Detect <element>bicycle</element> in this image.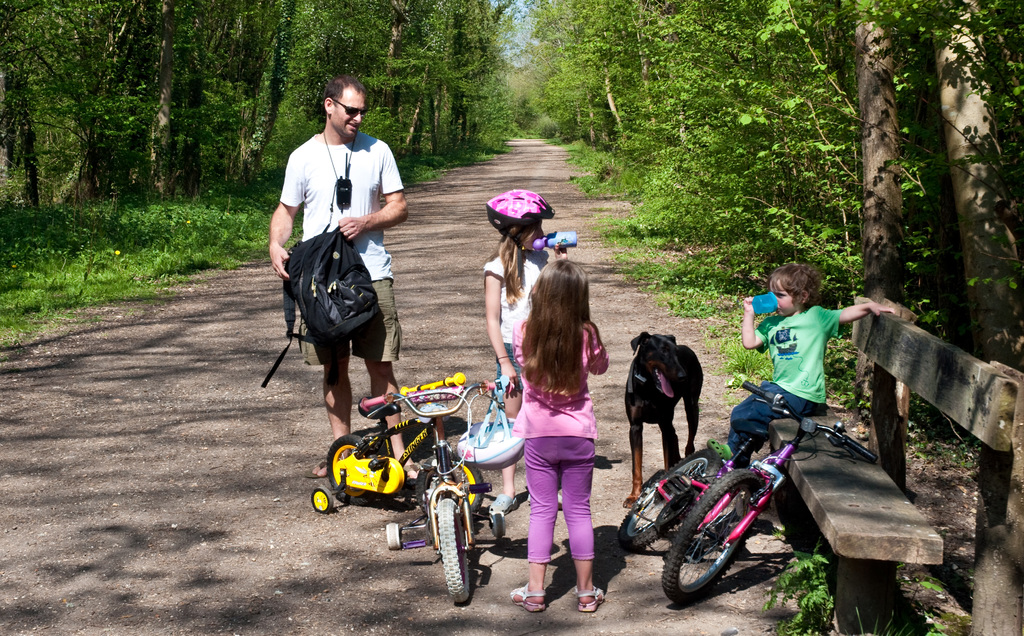
Detection: [617,379,877,608].
